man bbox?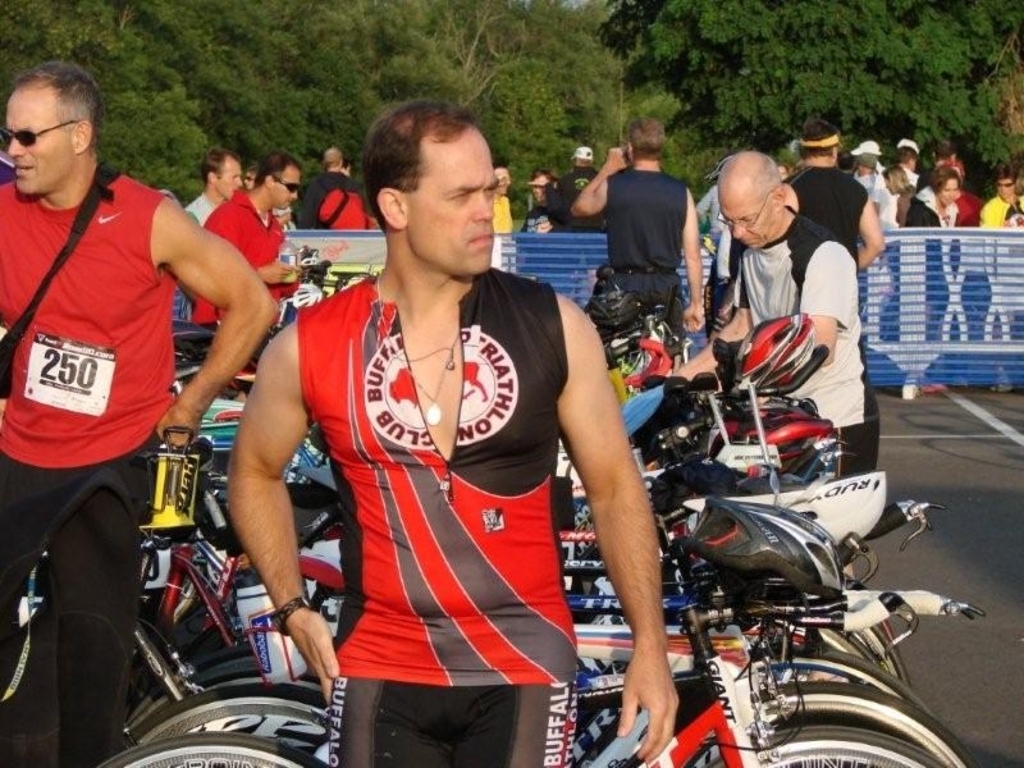
(975, 173, 1023, 234)
